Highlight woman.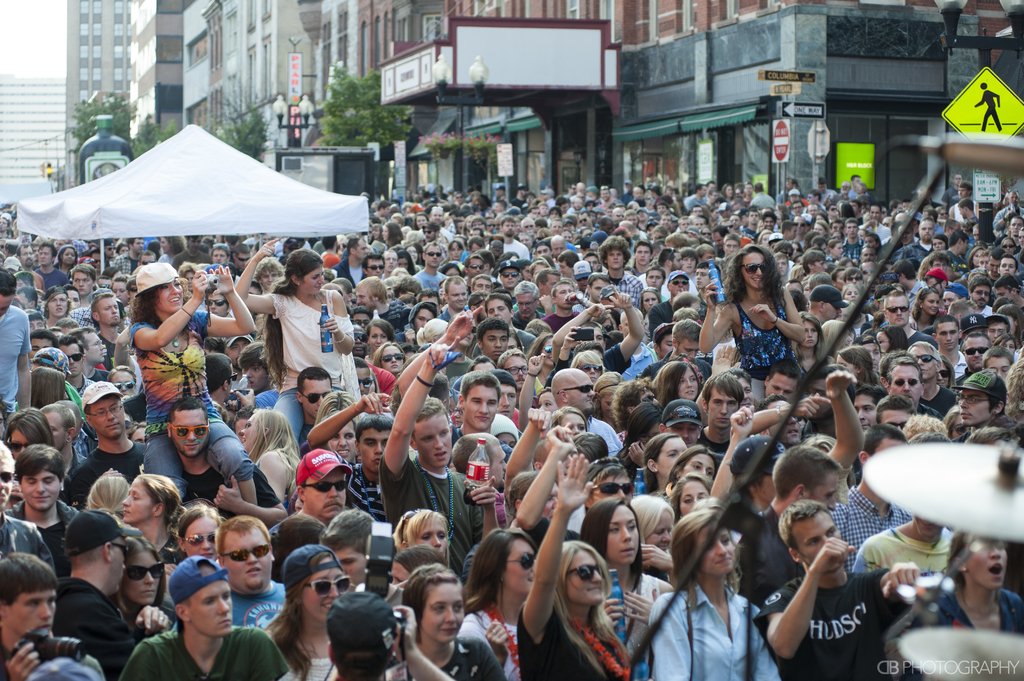
Highlighted region: 95 534 190 627.
